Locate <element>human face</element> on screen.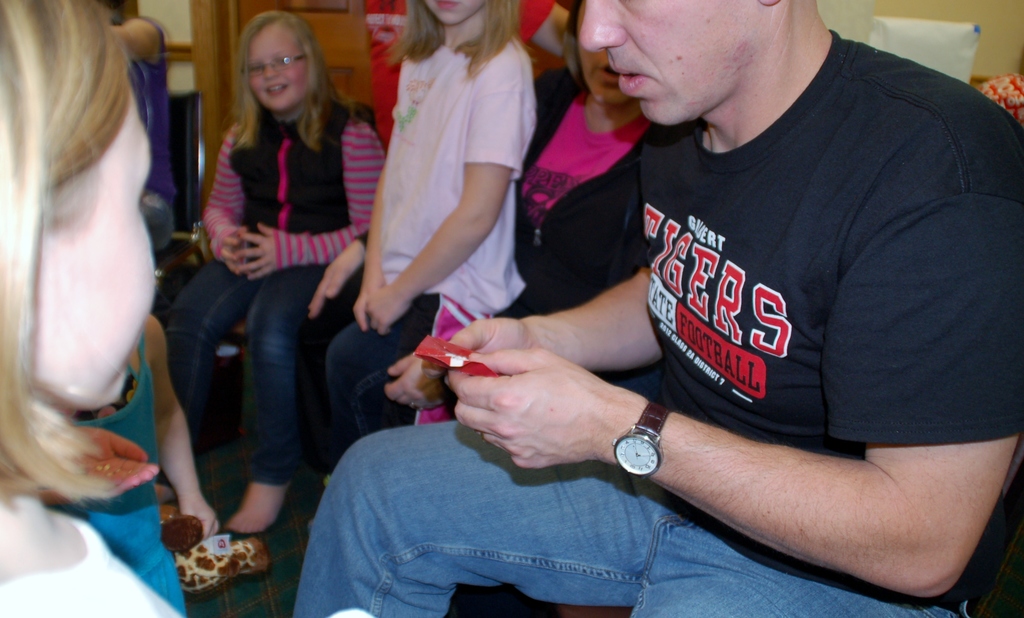
On screen at box(254, 35, 305, 110).
